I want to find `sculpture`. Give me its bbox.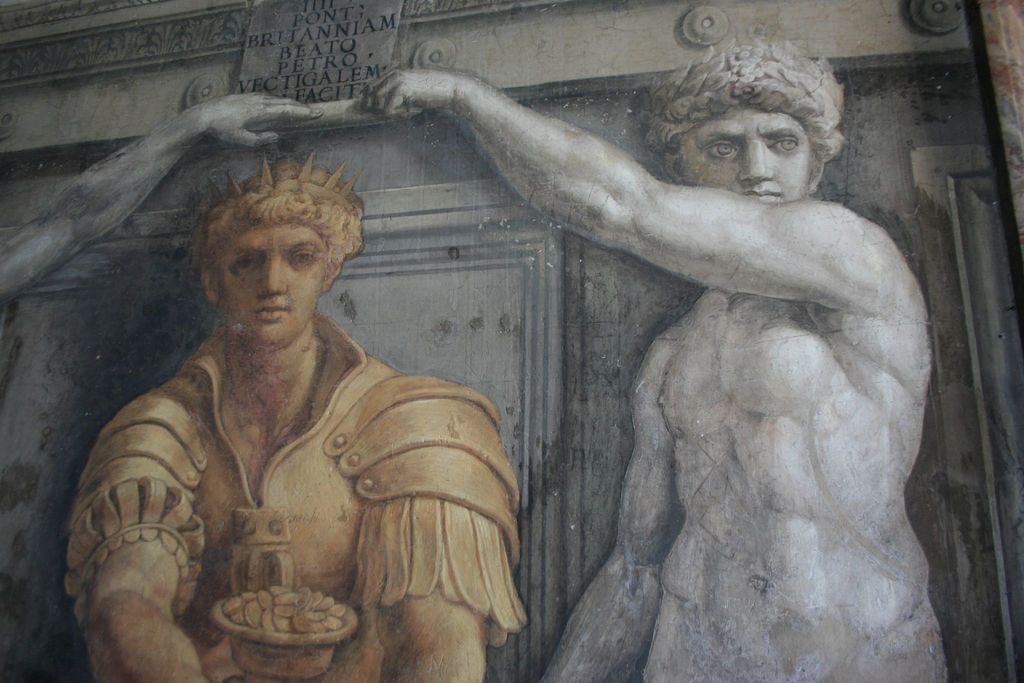
pyautogui.locateOnScreen(0, 99, 321, 314).
